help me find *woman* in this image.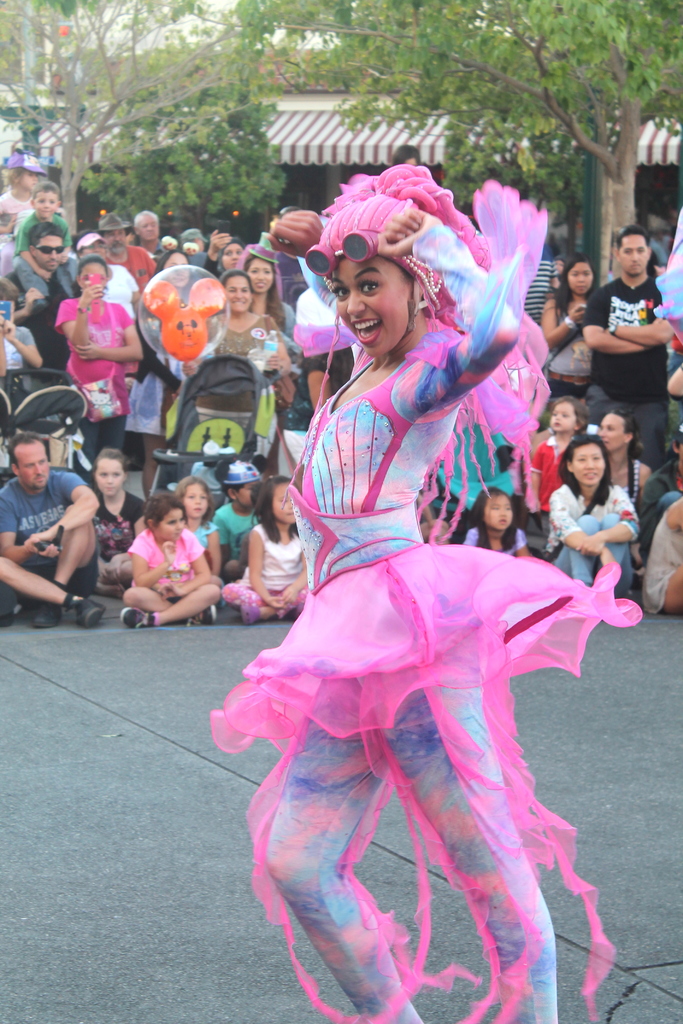
Found it: (left=208, top=230, right=249, bottom=287).
